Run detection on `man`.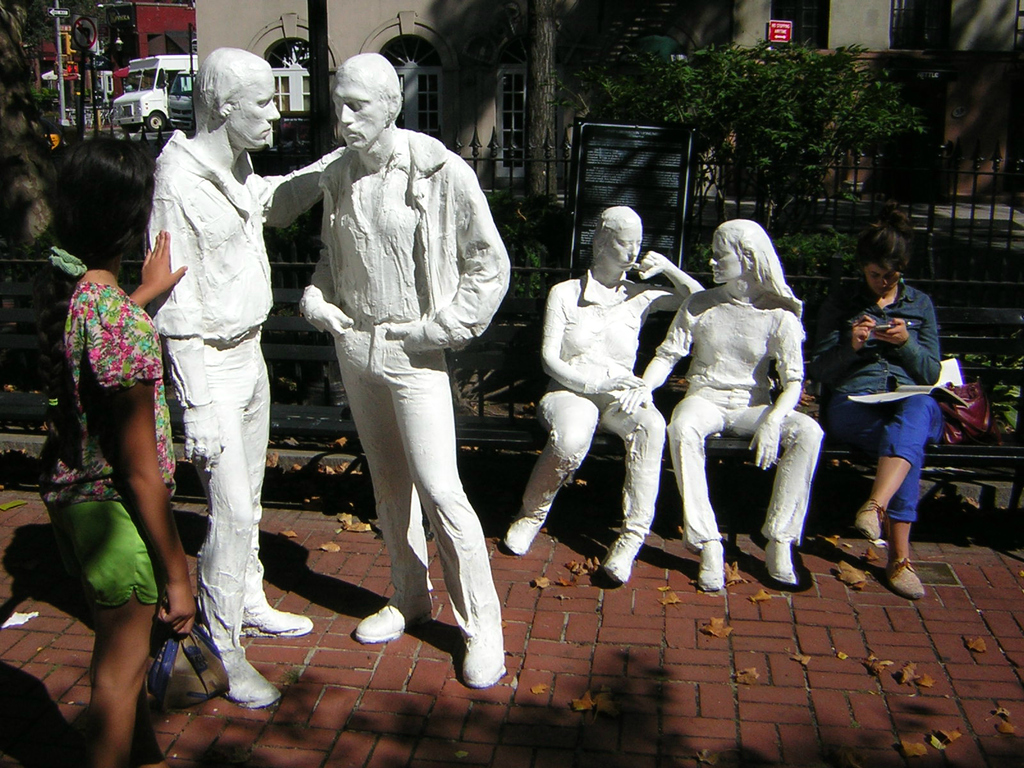
Result: <region>144, 51, 350, 710</region>.
